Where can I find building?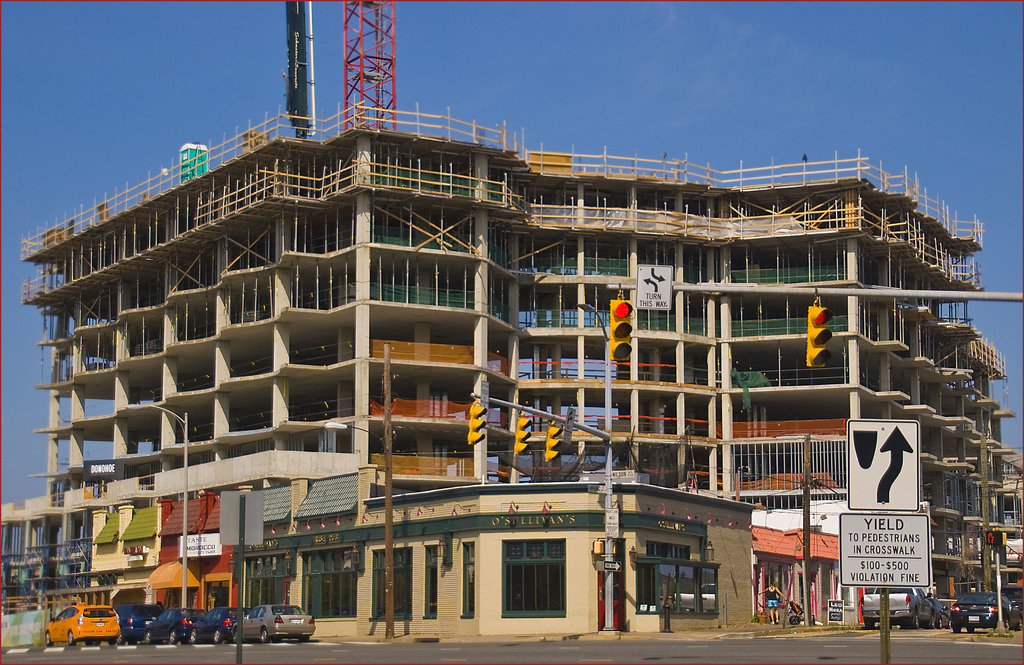
You can find it at l=0, t=99, r=1023, b=625.
